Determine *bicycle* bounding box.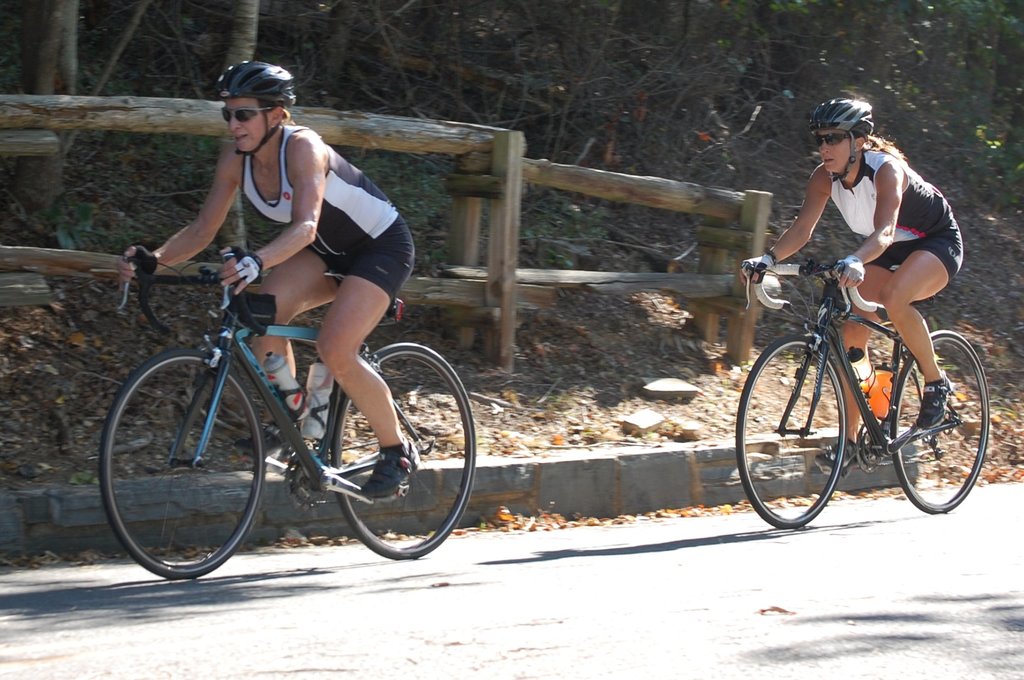
Determined: crop(735, 255, 990, 531).
